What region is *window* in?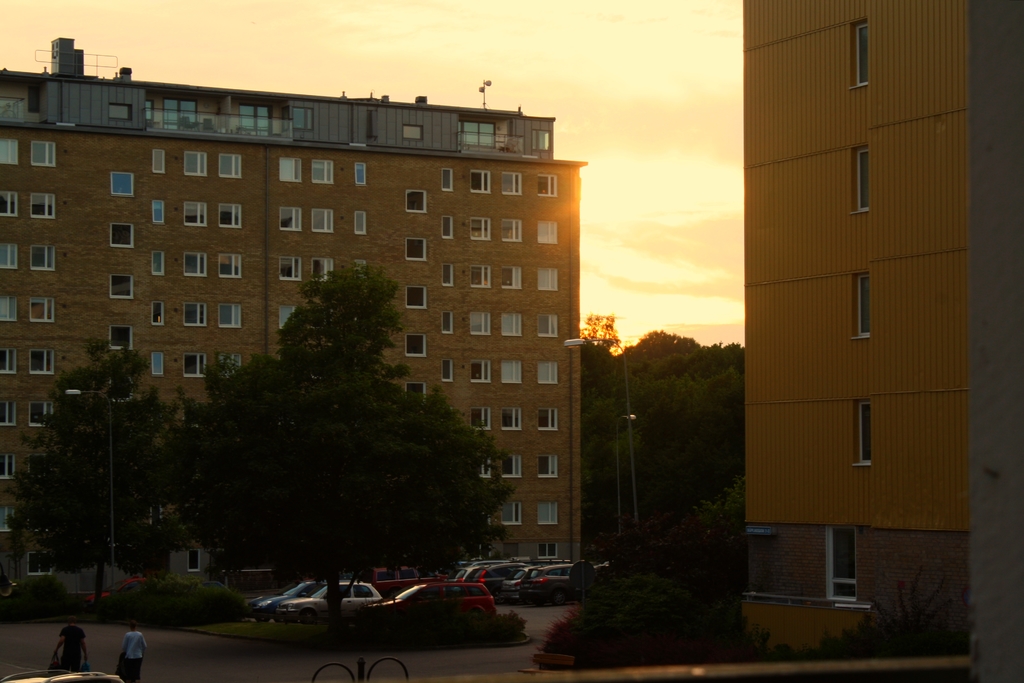
503,218,522,242.
